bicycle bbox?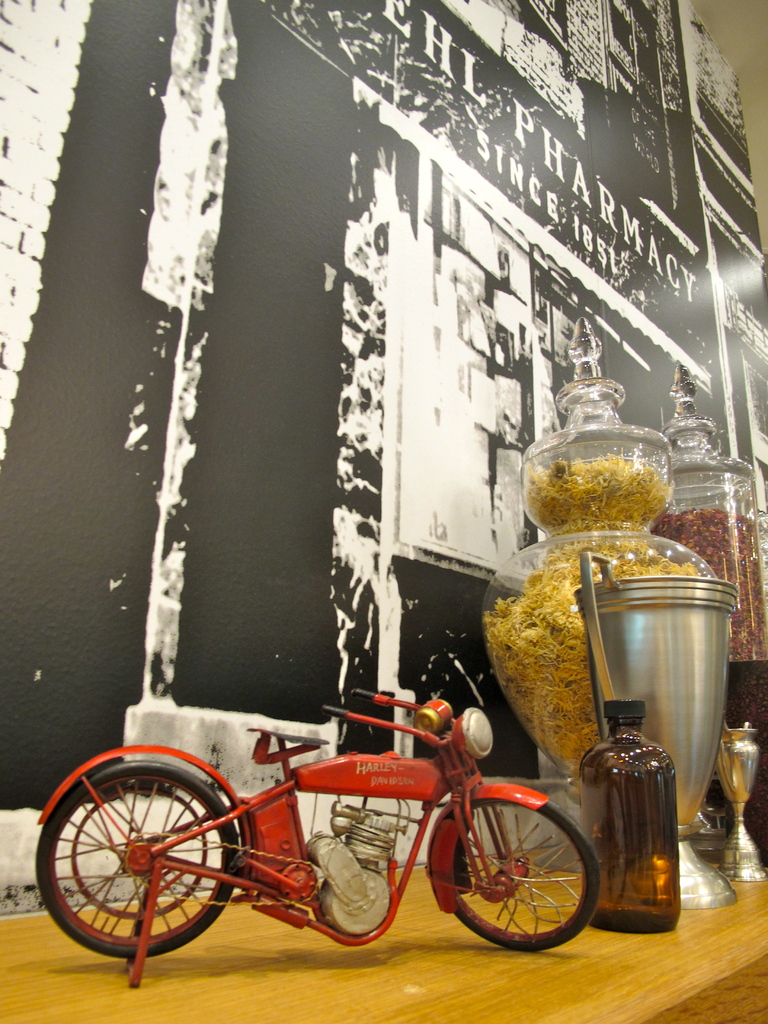
box=[31, 687, 614, 990]
